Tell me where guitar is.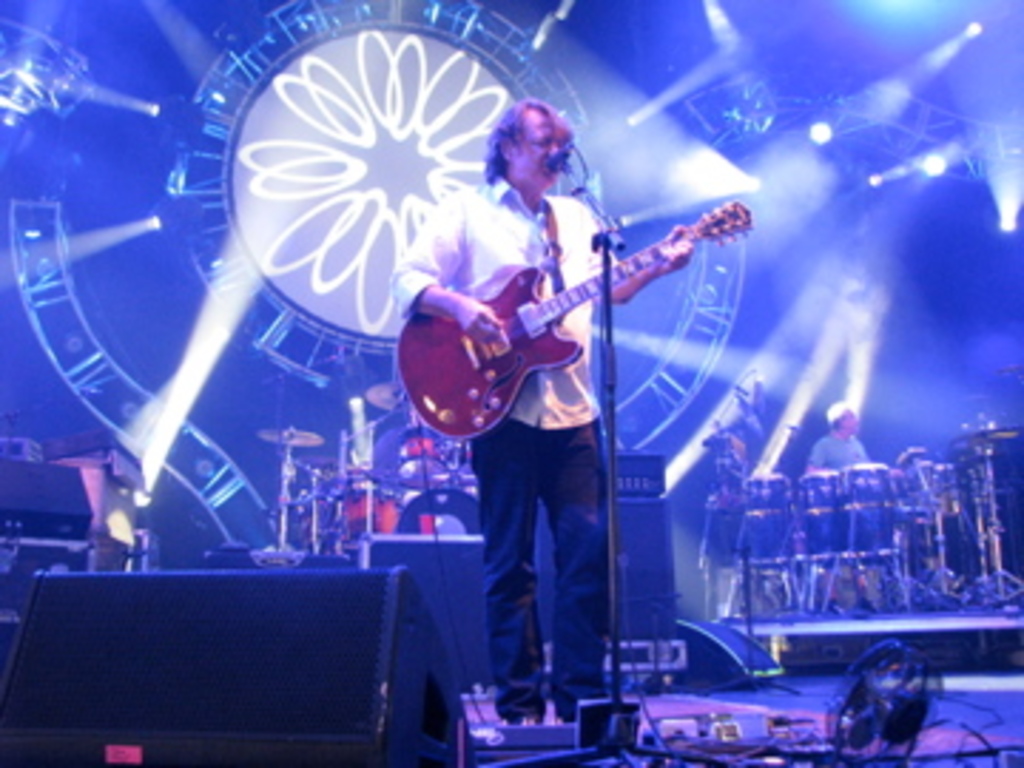
guitar is at crop(390, 196, 754, 435).
